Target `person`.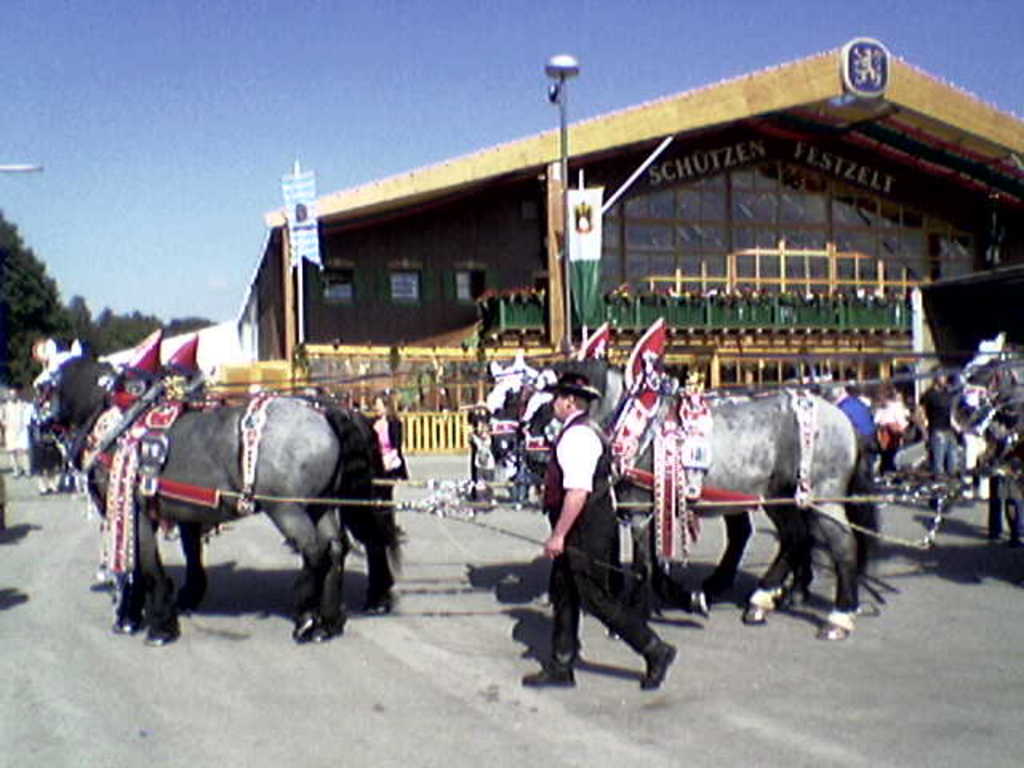
Target region: locate(370, 394, 406, 499).
